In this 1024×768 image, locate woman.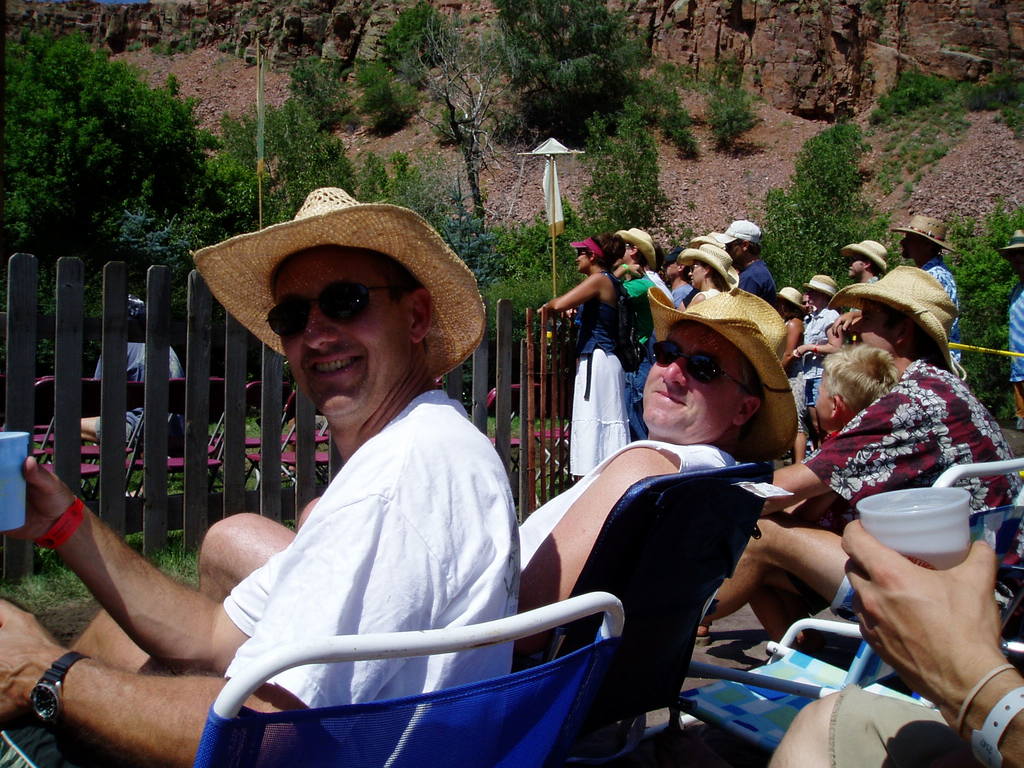
Bounding box: {"x1": 680, "y1": 247, "x2": 728, "y2": 307}.
